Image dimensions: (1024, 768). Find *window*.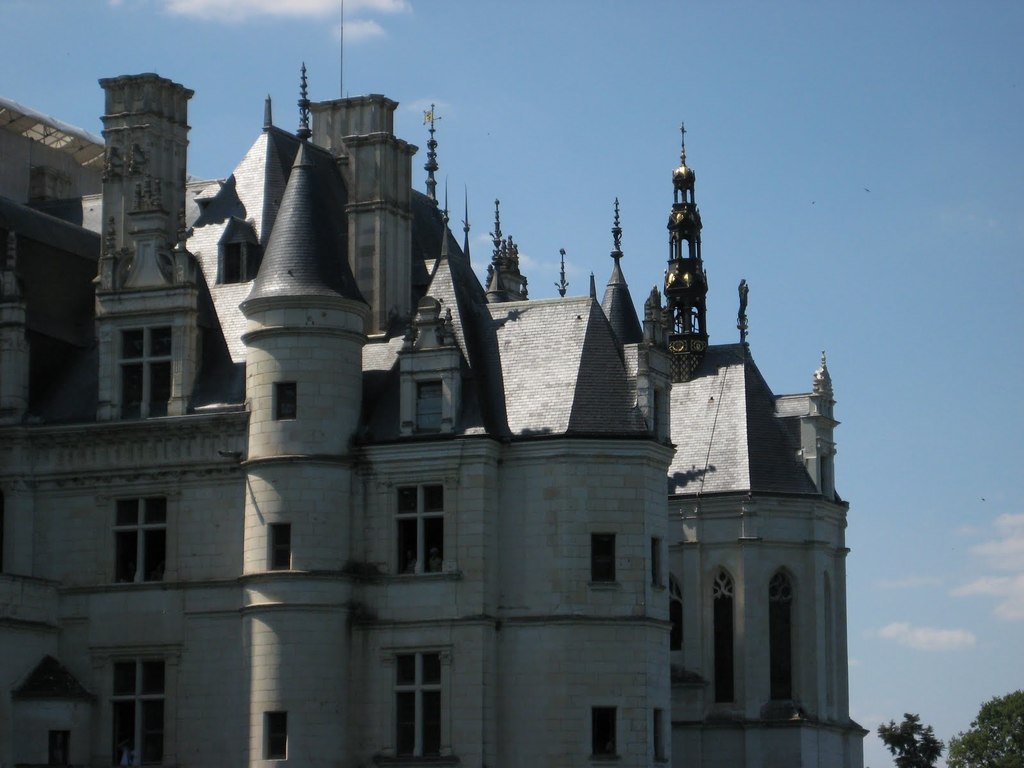
x1=112 y1=657 x2=164 y2=764.
